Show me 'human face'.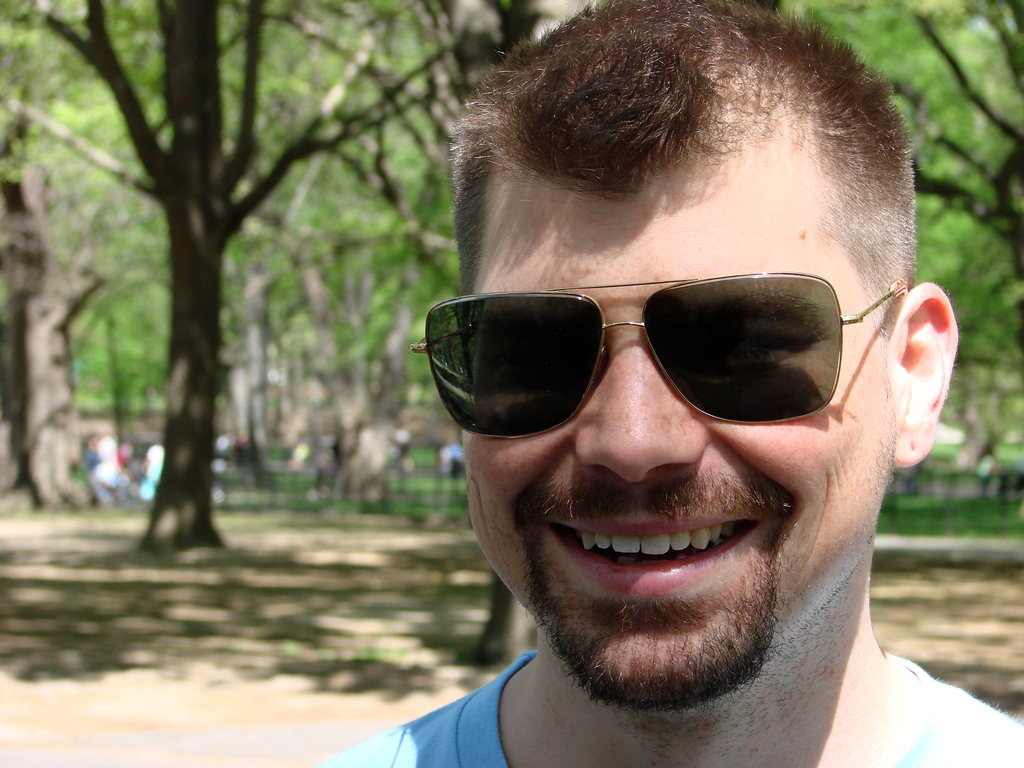
'human face' is here: box=[462, 90, 897, 703].
